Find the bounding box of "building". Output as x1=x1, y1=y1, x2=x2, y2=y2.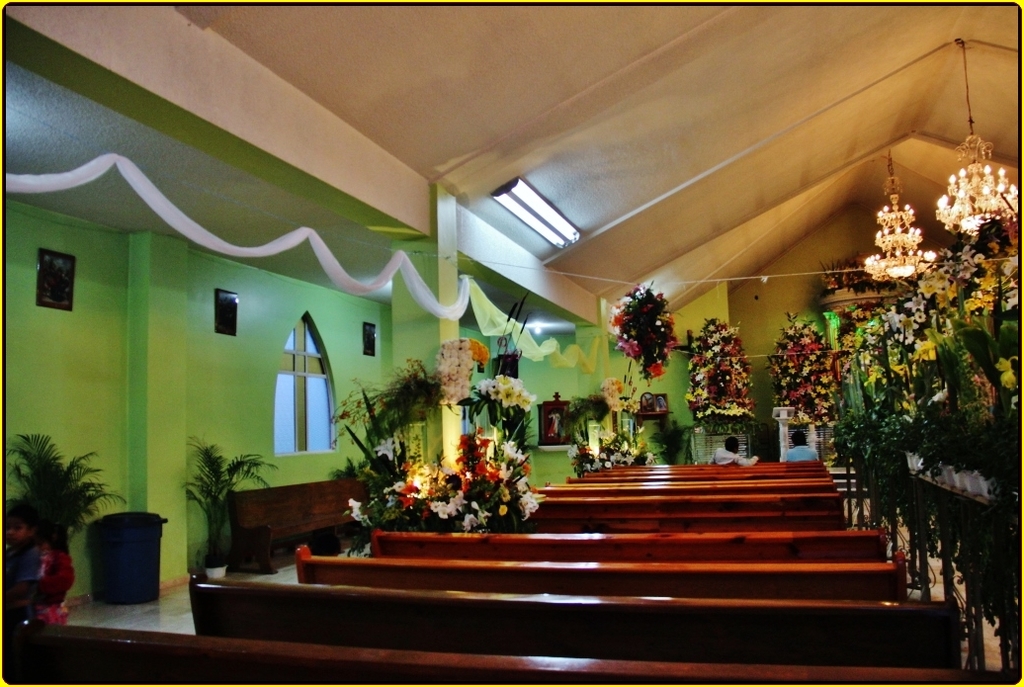
x1=5, y1=7, x2=1018, y2=682.
